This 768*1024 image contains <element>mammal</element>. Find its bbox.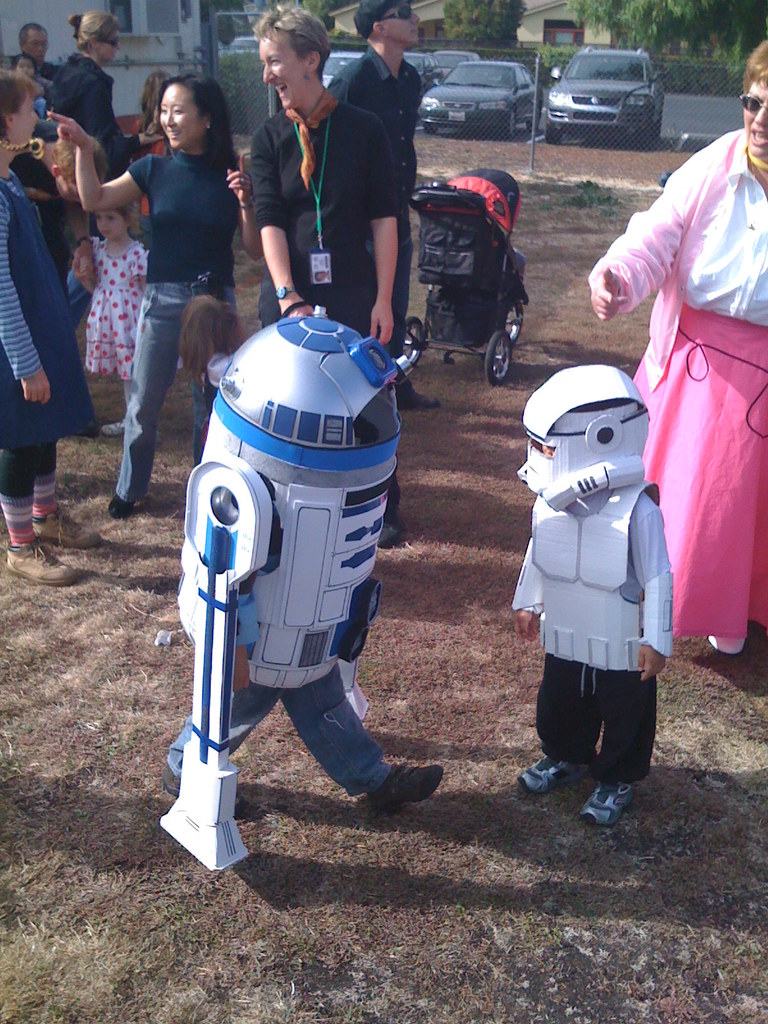
x1=46 y1=75 x2=272 y2=515.
